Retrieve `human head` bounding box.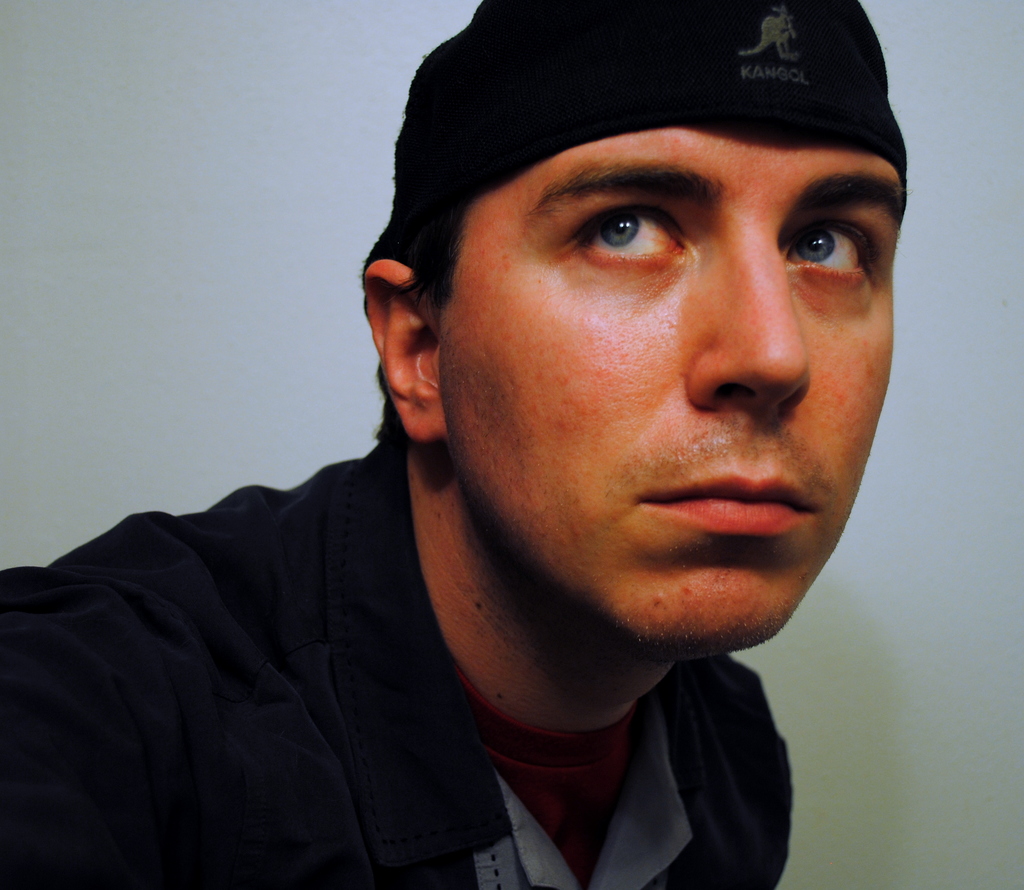
Bounding box: {"x1": 376, "y1": 0, "x2": 898, "y2": 576}.
